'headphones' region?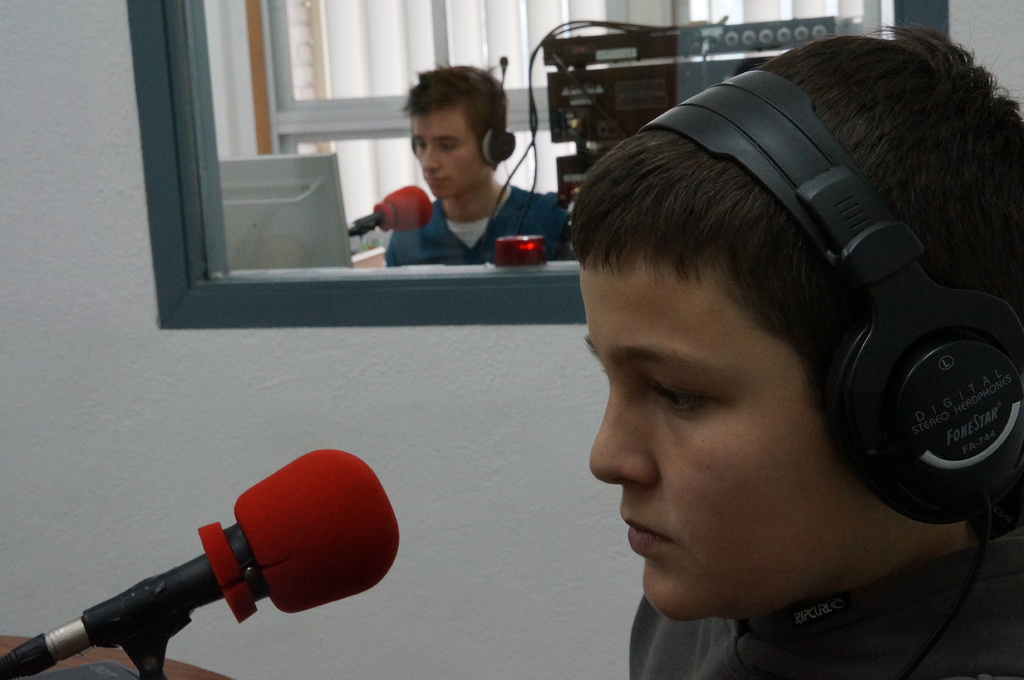
[596, 27, 990, 555]
